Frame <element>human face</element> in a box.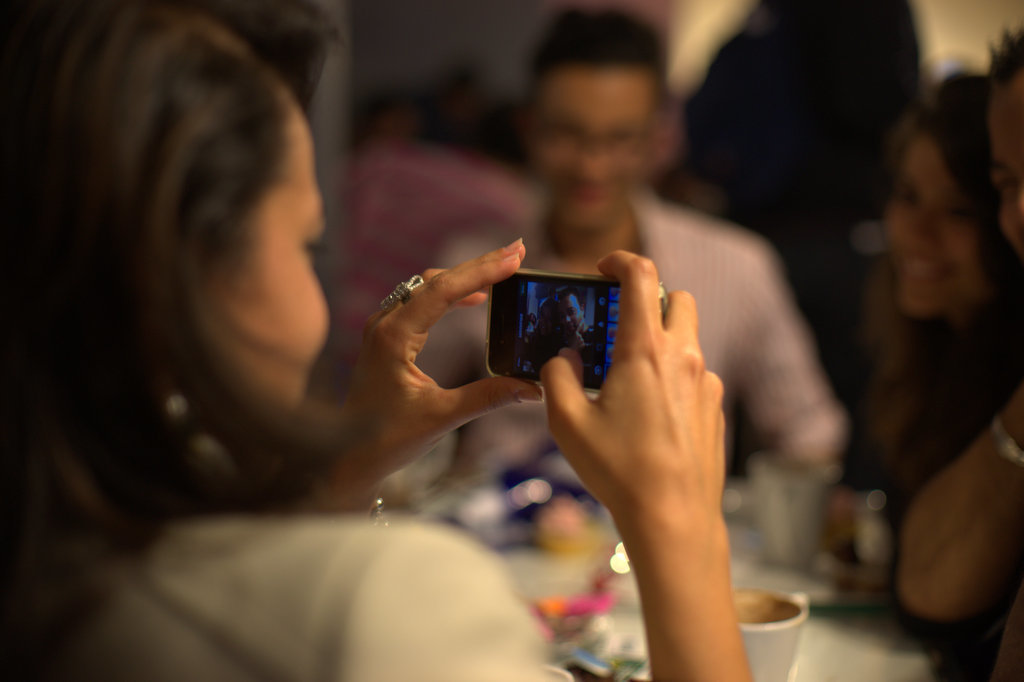
528/67/647/229.
